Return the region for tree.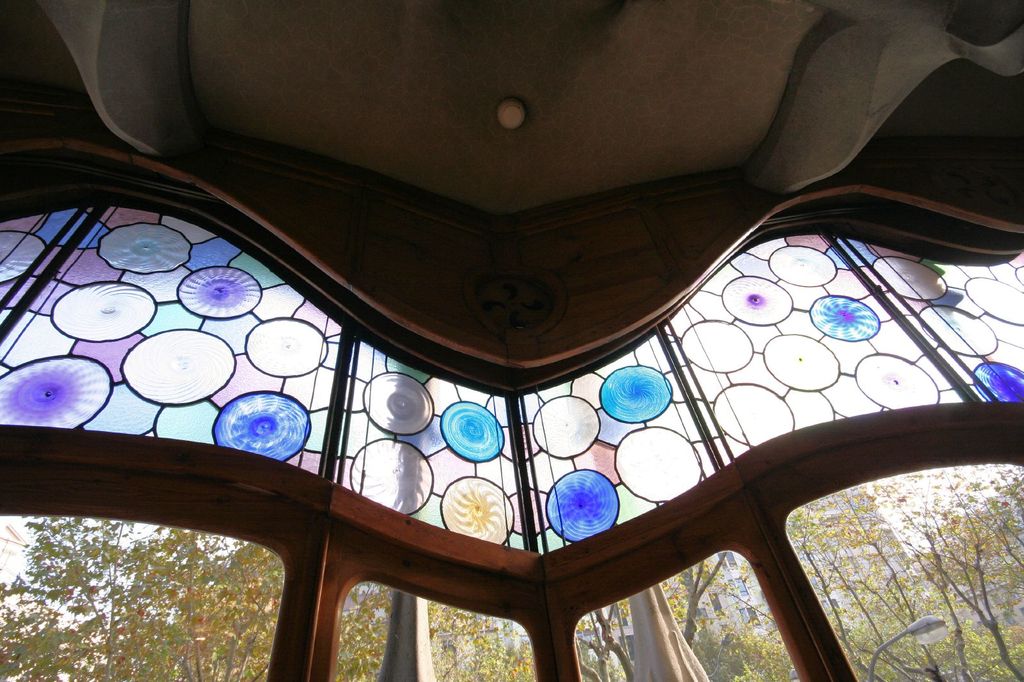
572:554:731:681.
